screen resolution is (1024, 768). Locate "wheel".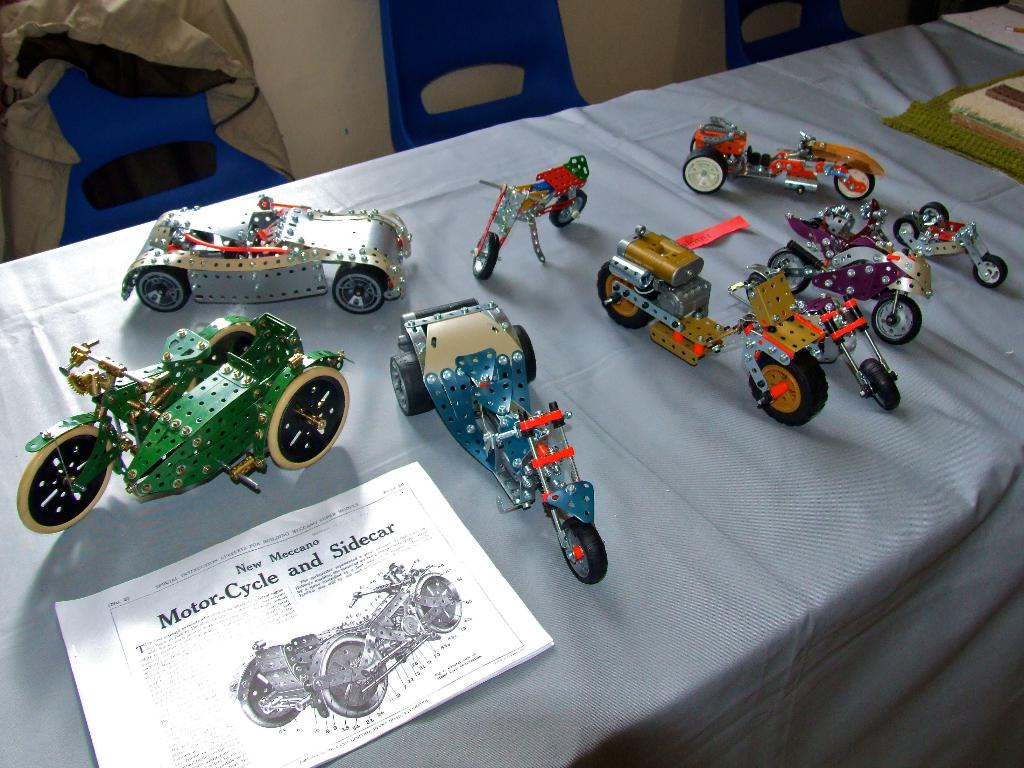
rect(18, 426, 112, 532).
